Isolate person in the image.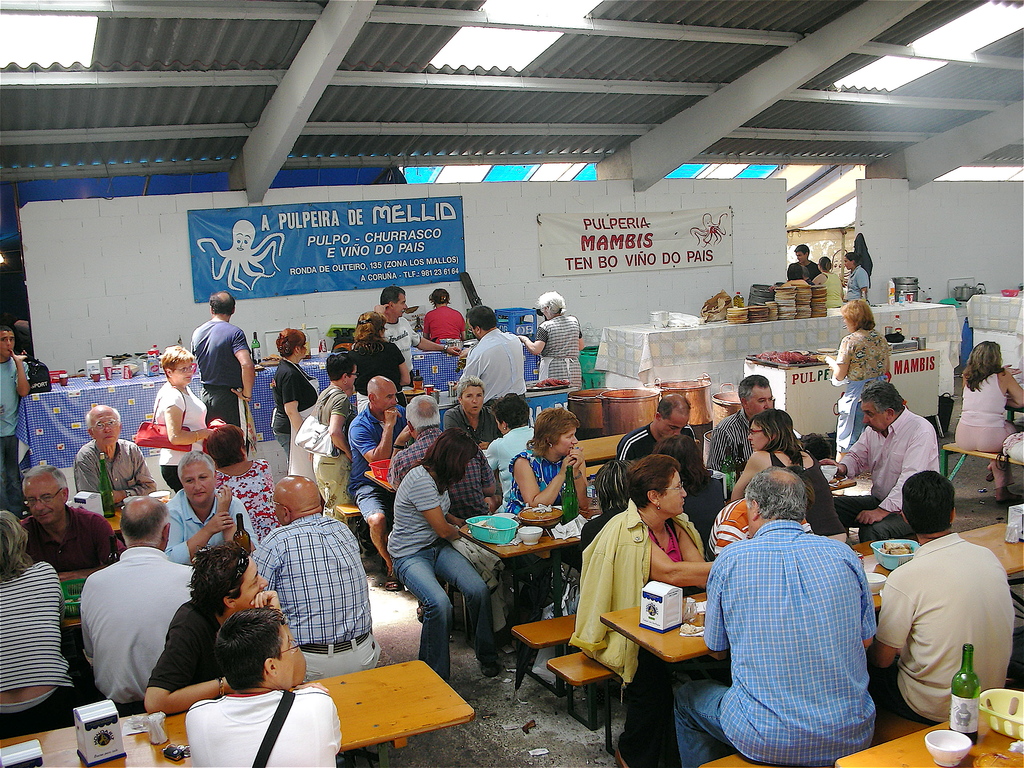
Isolated region: locate(953, 337, 1023, 500).
